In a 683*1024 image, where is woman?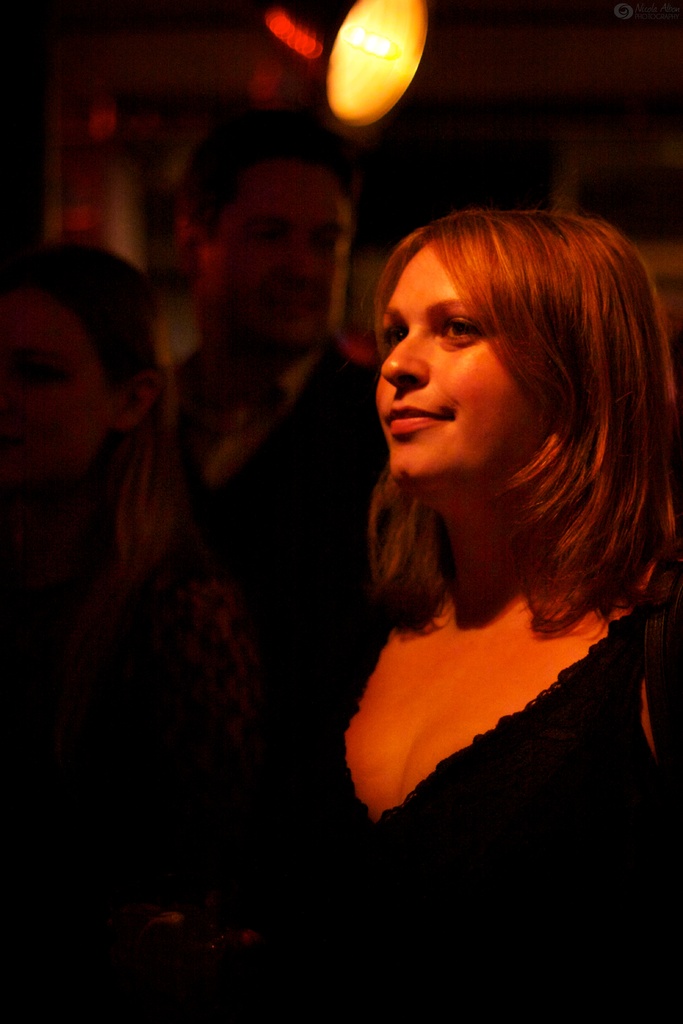
bbox=[286, 172, 671, 852].
